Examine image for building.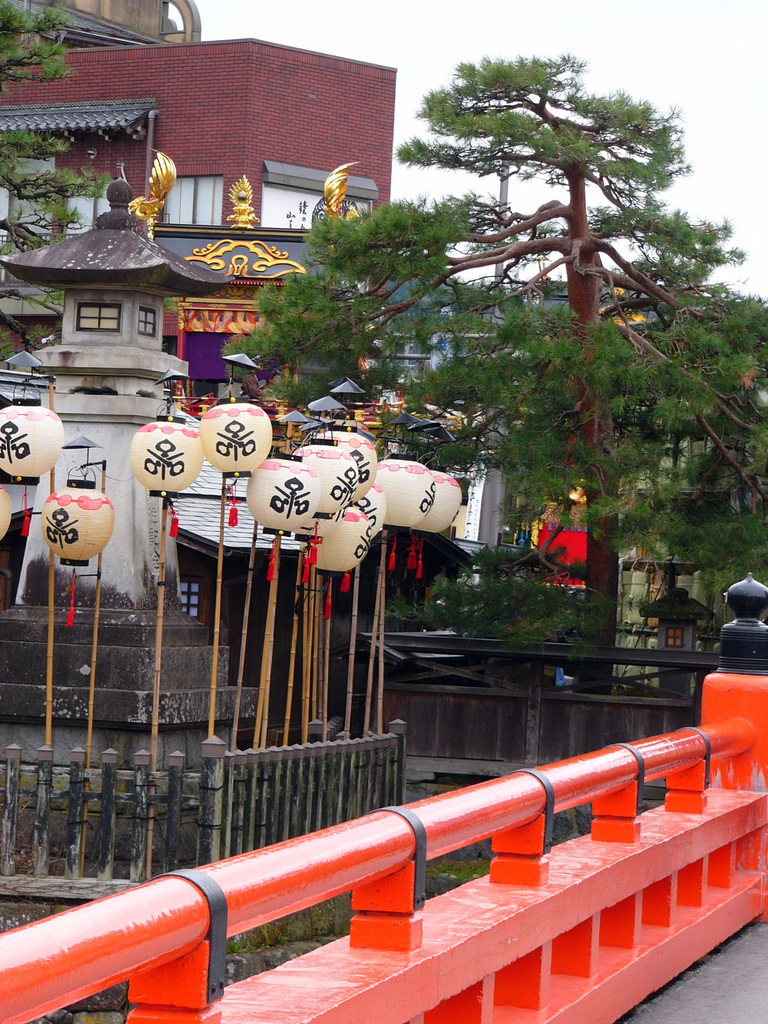
Examination result: (x1=0, y1=40, x2=396, y2=337).
